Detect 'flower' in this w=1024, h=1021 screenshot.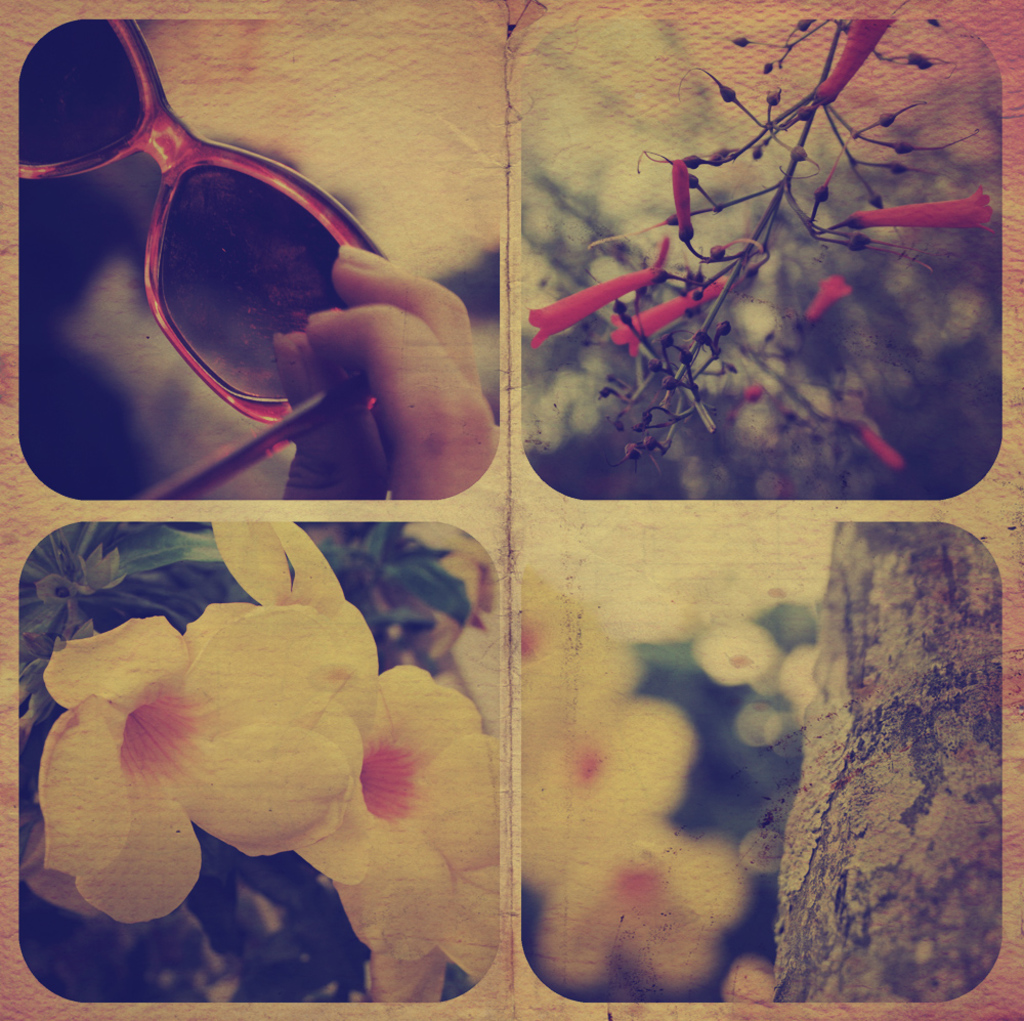
Detection: (532,243,669,347).
